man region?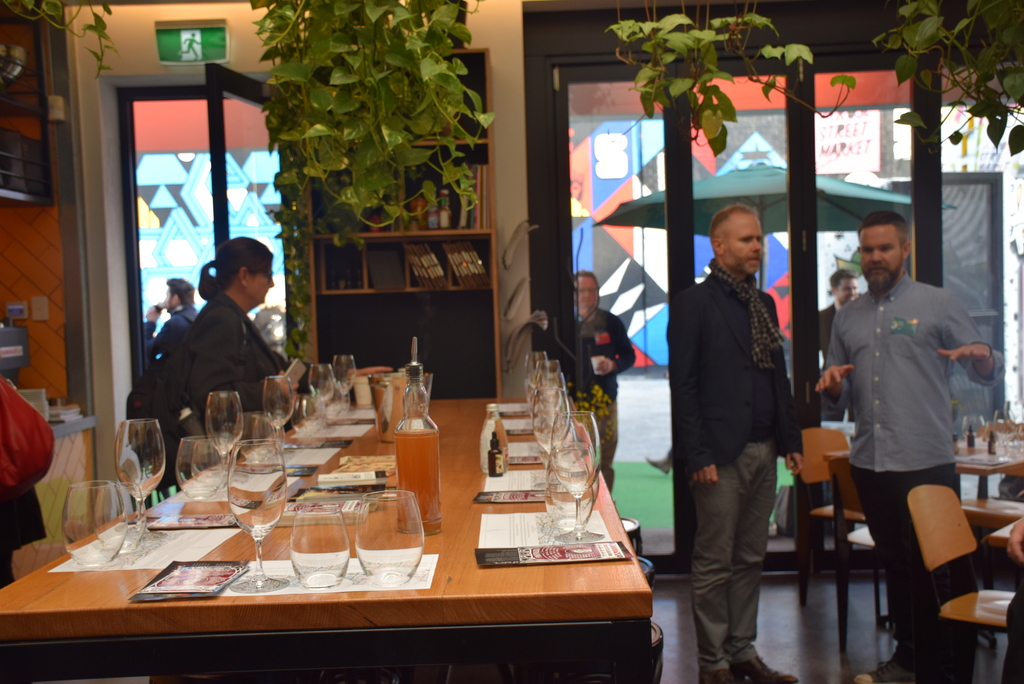
<box>813,269,863,365</box>
